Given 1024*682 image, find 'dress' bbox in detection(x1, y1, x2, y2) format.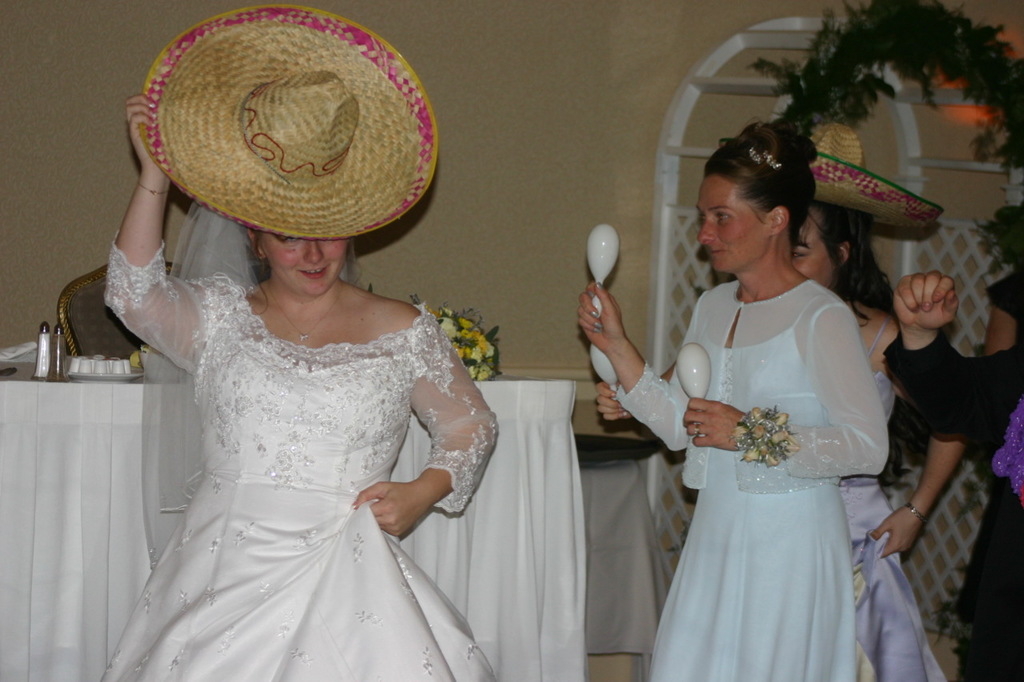
detection(832, 314, 951, 681).
